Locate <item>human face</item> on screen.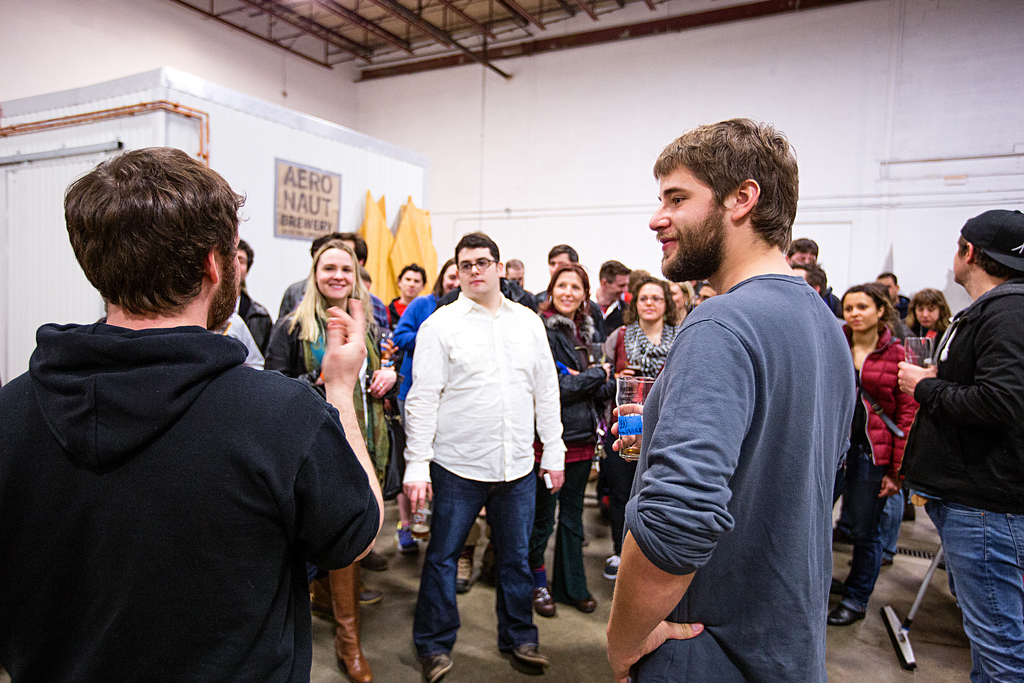
On screen at locate(318, 248, 358, 298).
